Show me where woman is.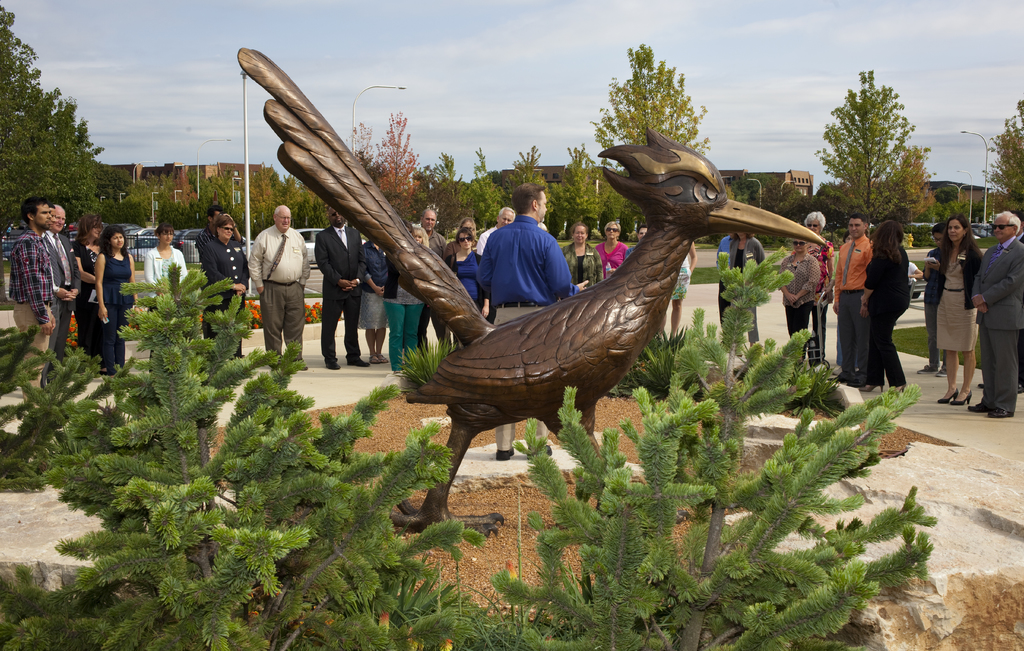
woman is at l=854, t=216, r=913, b=396.
